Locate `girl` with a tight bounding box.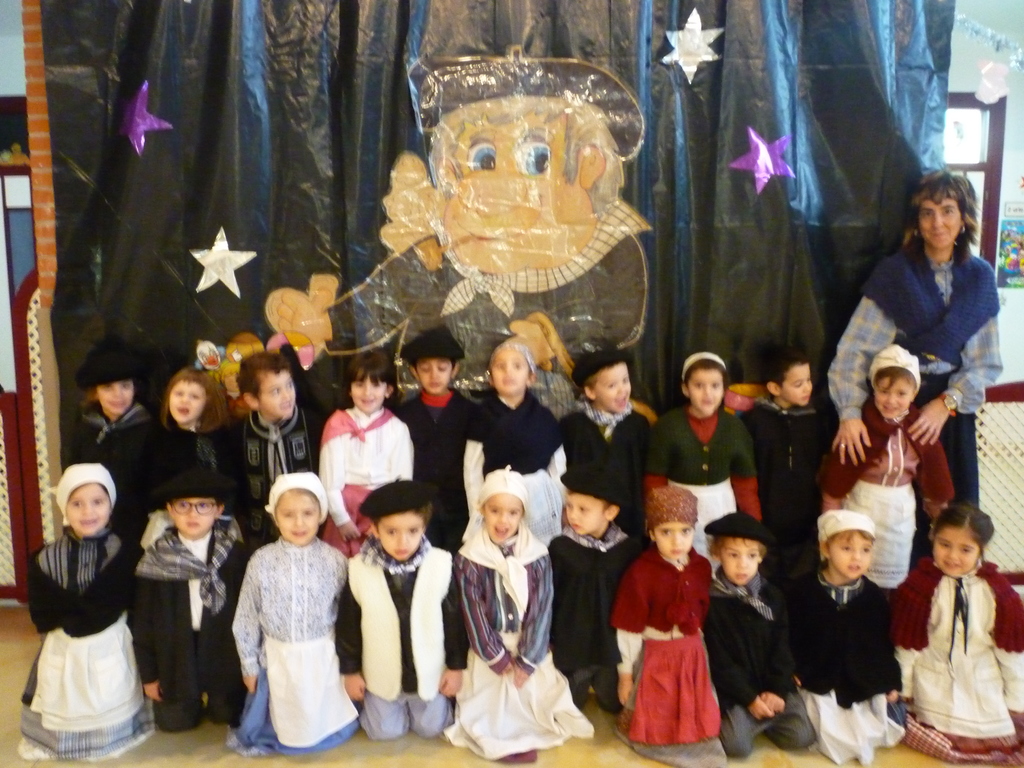
{"x1": 12, "y1": 461, "x2": 161, "y2": 764}.
